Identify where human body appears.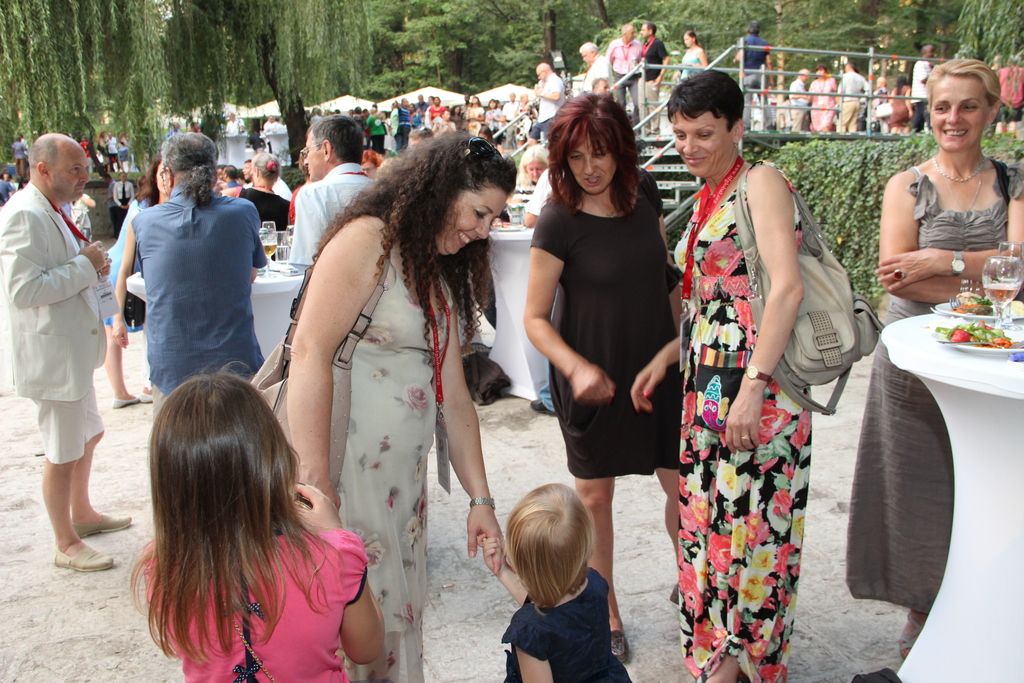
Appears at locate(635, 35, 674, 128).
